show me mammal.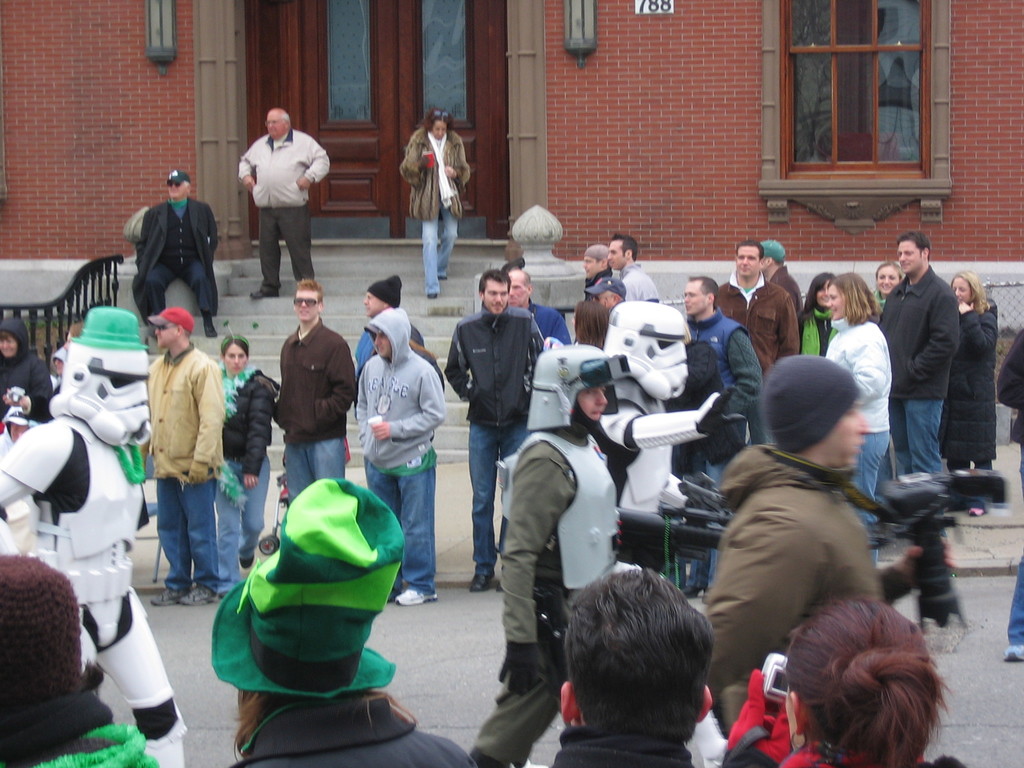
mammal is here: box=[278, 277, 361, 502].
